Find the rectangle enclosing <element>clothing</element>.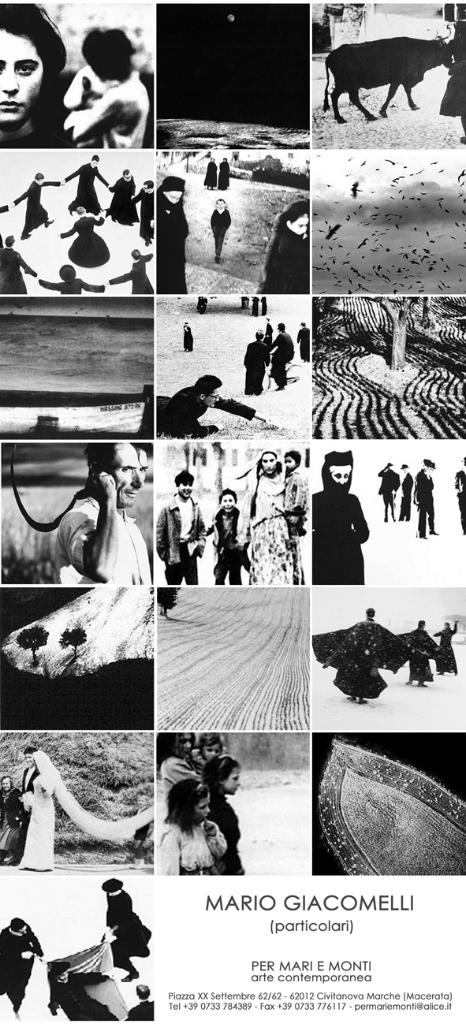
l=396, t=630, r=433, b=677.
